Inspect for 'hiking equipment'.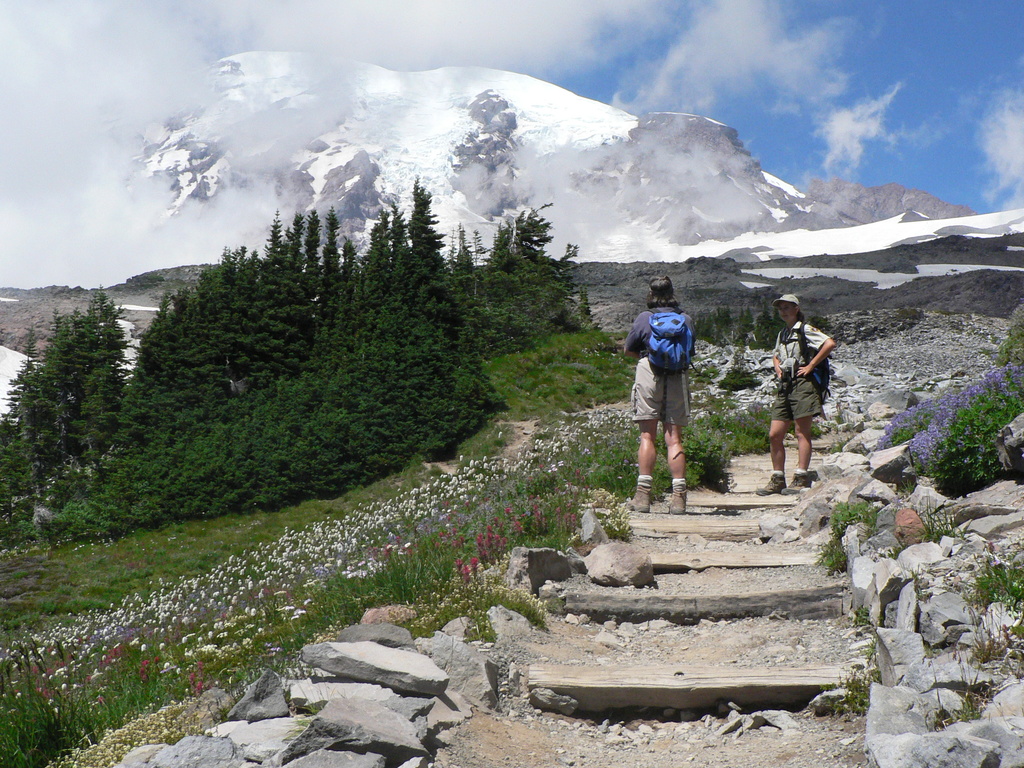
Inspection: (778, 324, 833, 404).
